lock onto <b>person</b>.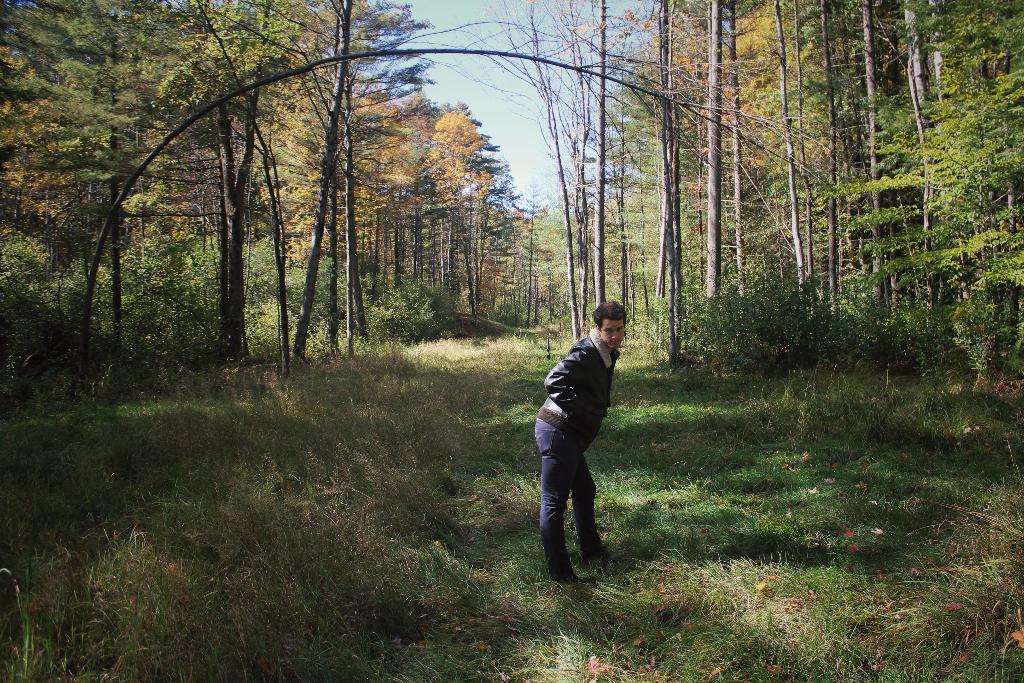
Locked: 534 288 638 581.
